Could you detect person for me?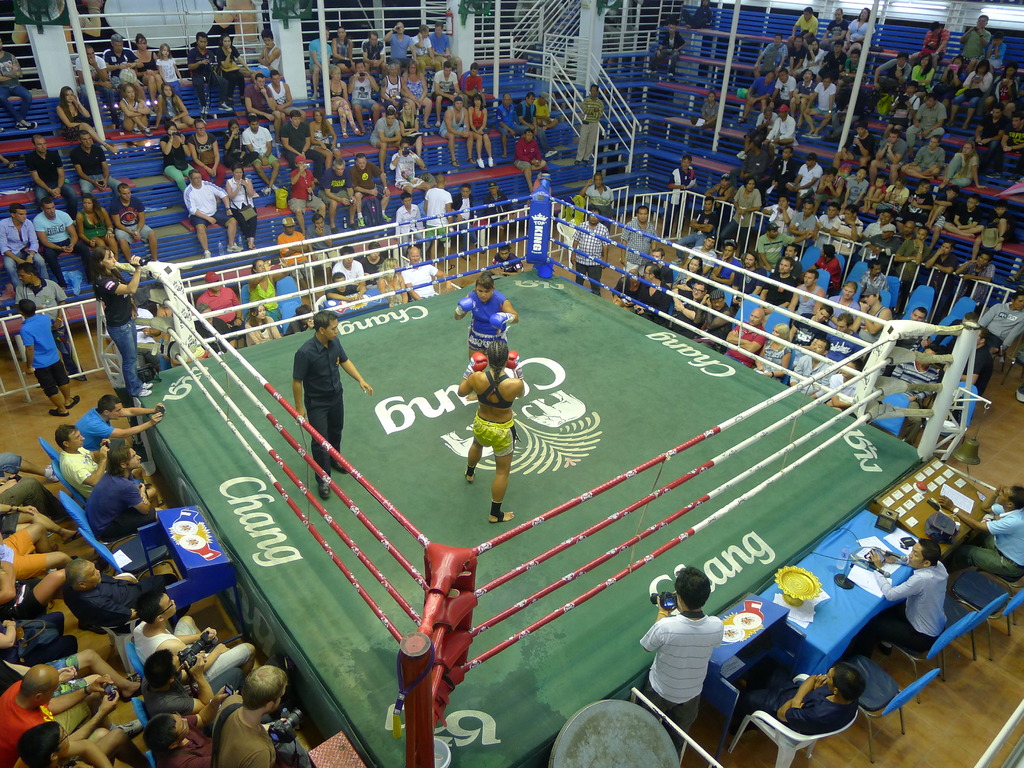
Detection result: x1=871, y1=535, x2=950, y2=654.
